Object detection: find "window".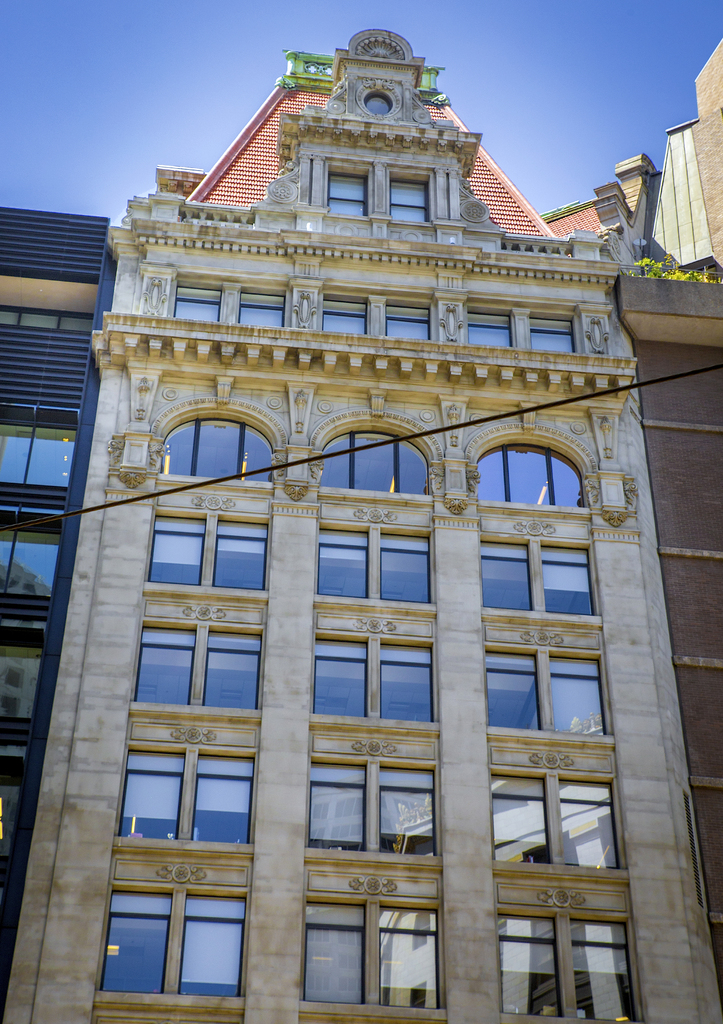
0, 625, 51, 721.
